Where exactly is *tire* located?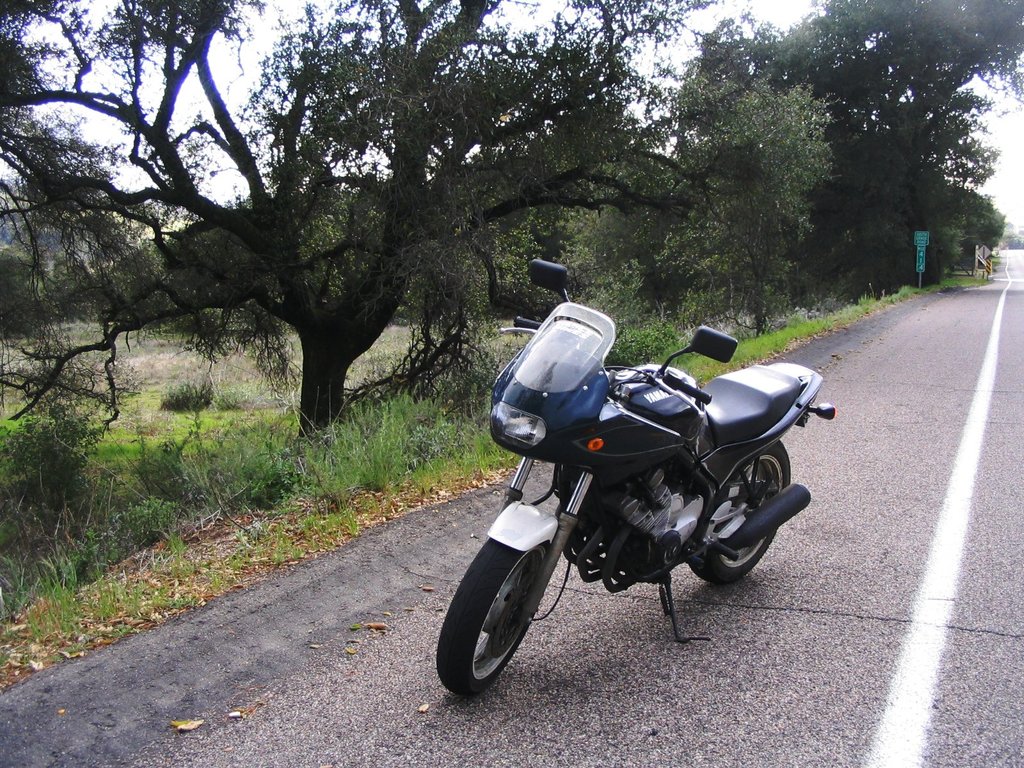
Its bounding box is left=692, top=436, right=797, bottom=582.
